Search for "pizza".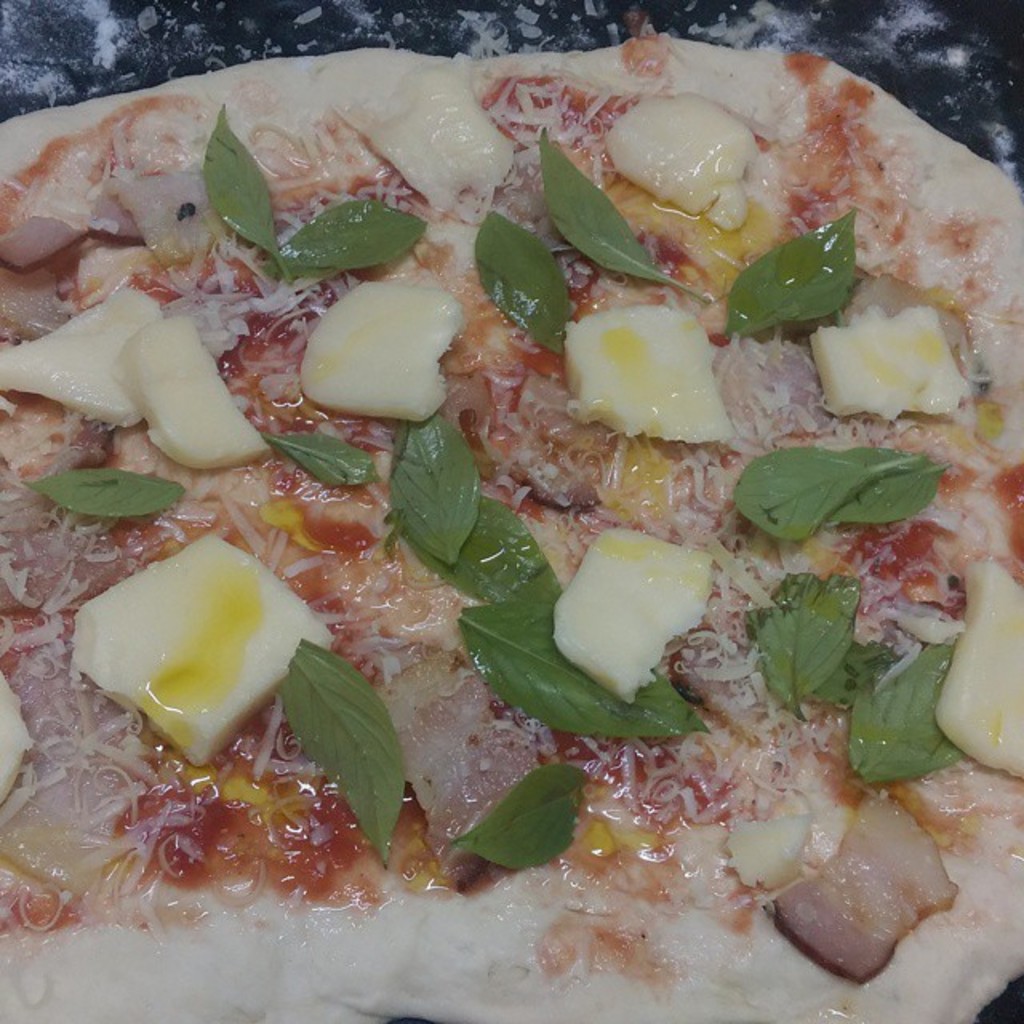
Found at (0, 0, 1022, 1005).
